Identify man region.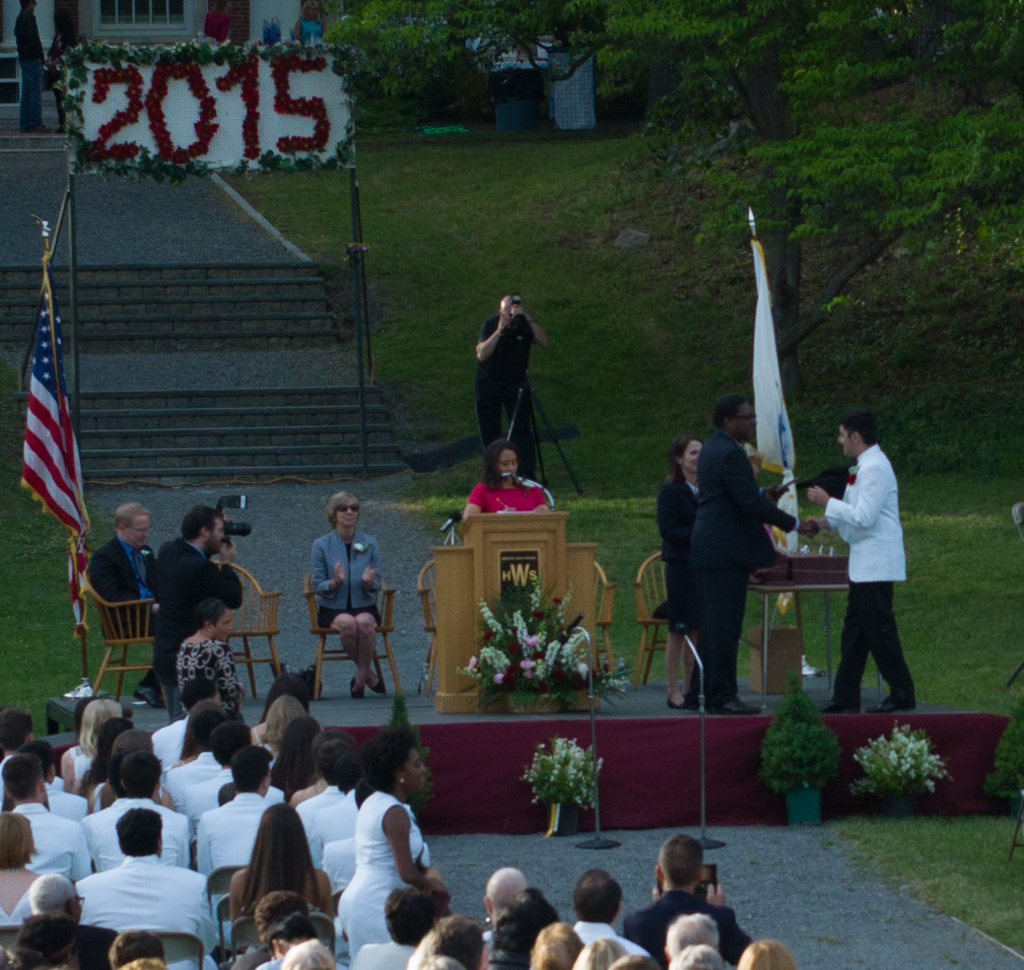
Region: 199/742/303/893.
